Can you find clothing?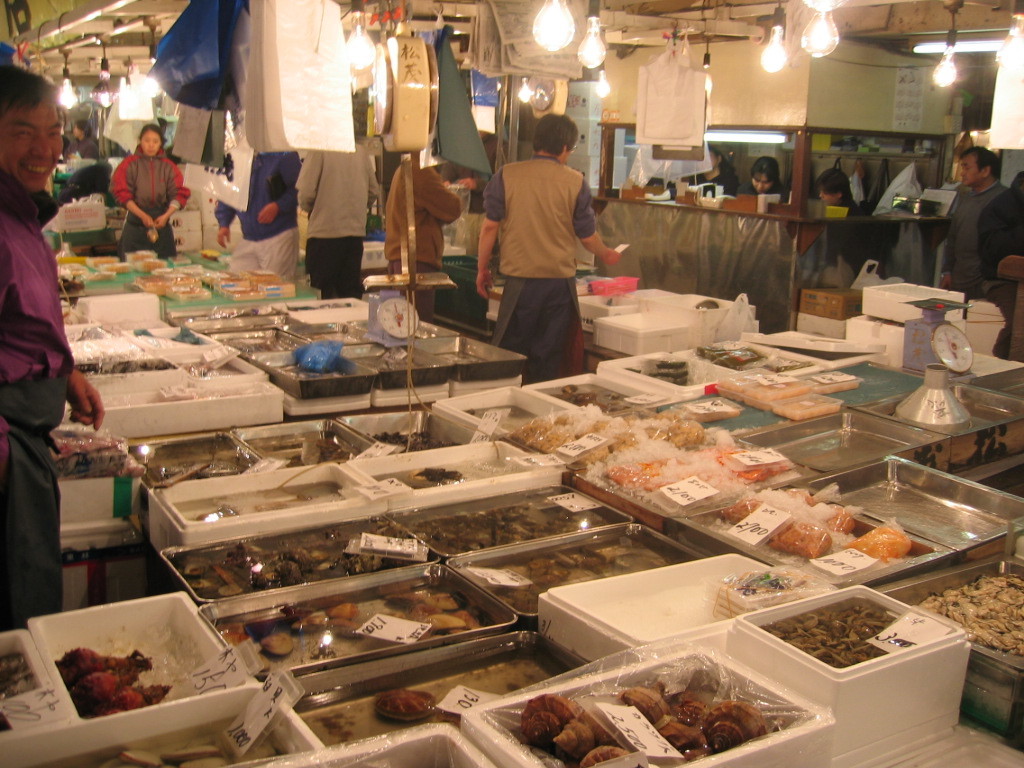
Yes, bounding box: <box>292,146,373,301</box>.
